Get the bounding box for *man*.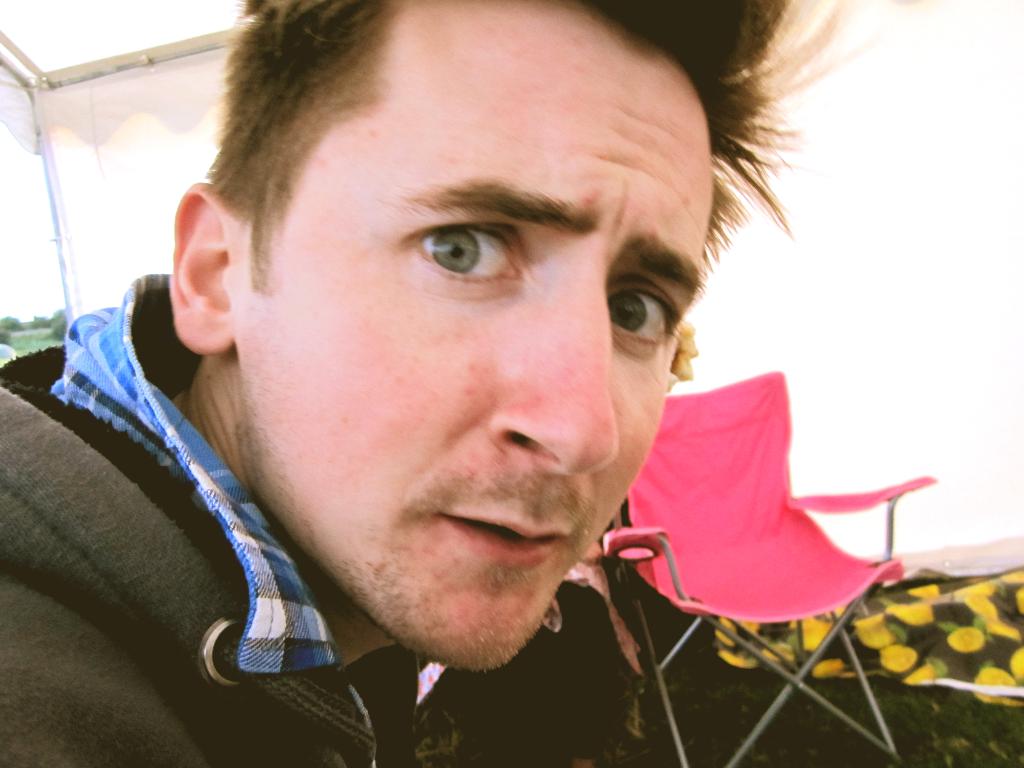
bbox=[22, 23, 916, 753].
